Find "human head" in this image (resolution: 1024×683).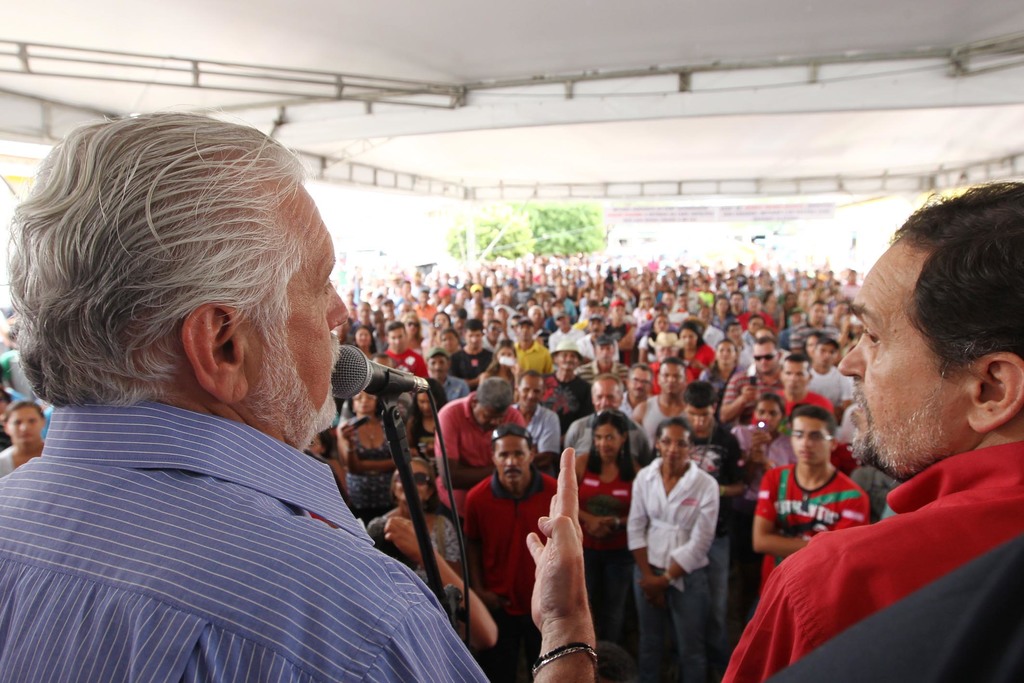
[x1=15, y1=103, x2=353, y2=448].
